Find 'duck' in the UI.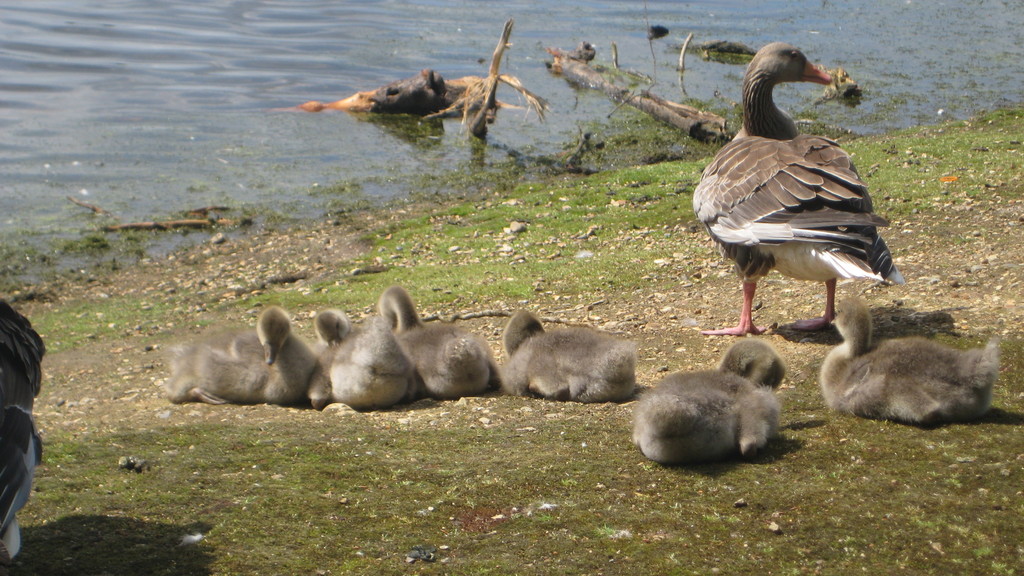
UI element at (496,317,647,399).
